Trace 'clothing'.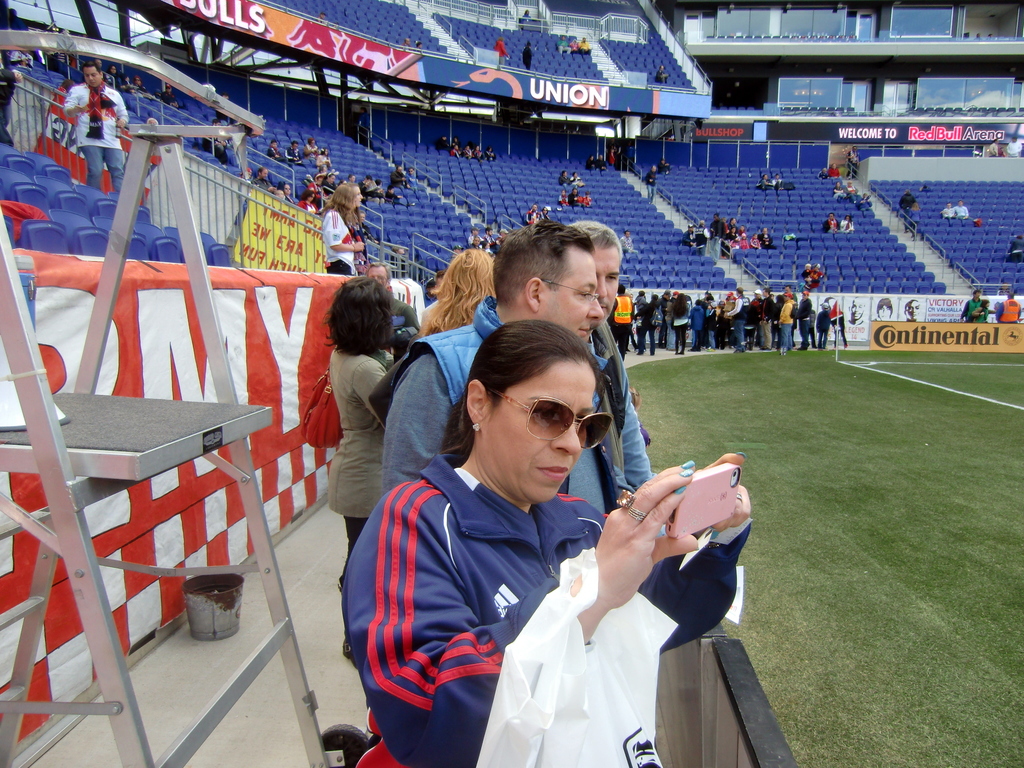
Traced to [993, 298, 1019, 324].
